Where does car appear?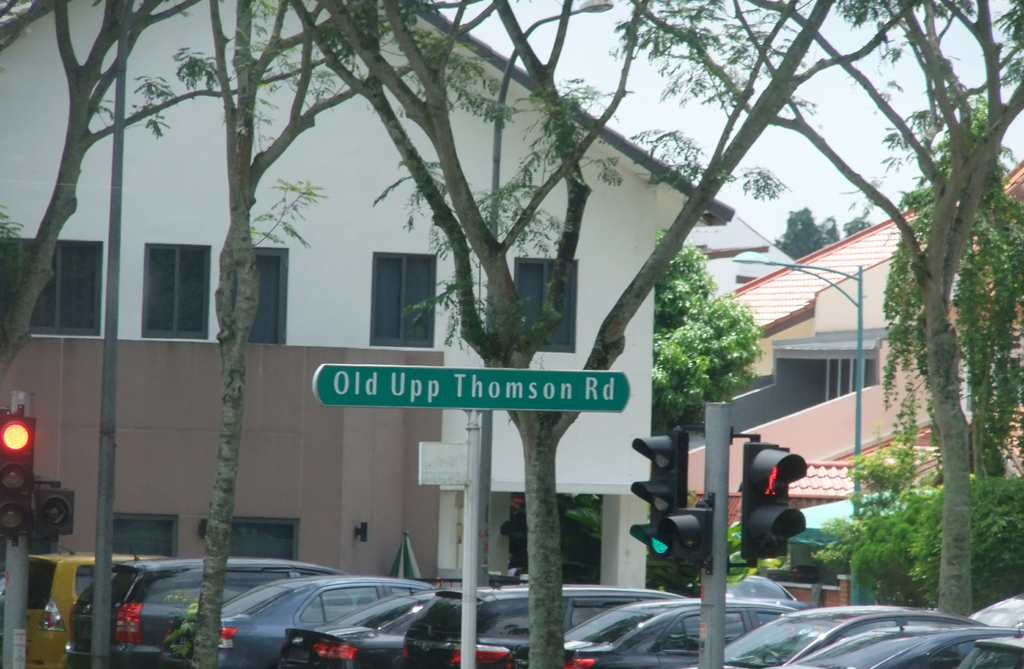
Appears at <box>529,593,784,668</box>.
